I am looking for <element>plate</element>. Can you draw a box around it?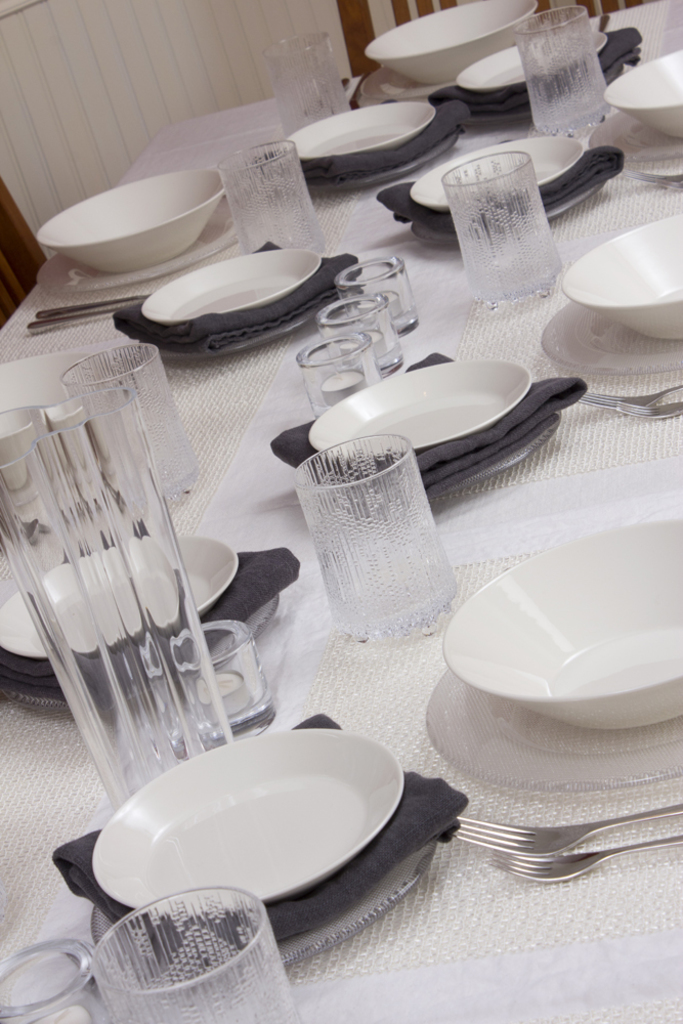
Sure, the bounding box is [535, 289, 682, 381].
